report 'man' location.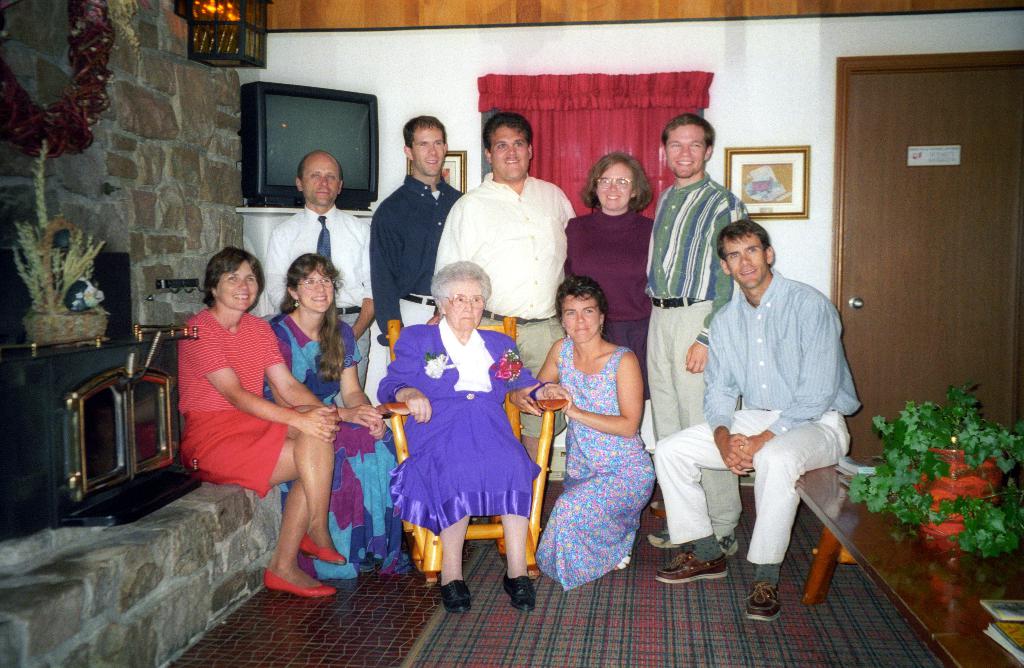
Report: BBox(263, 150, 373, 387).
